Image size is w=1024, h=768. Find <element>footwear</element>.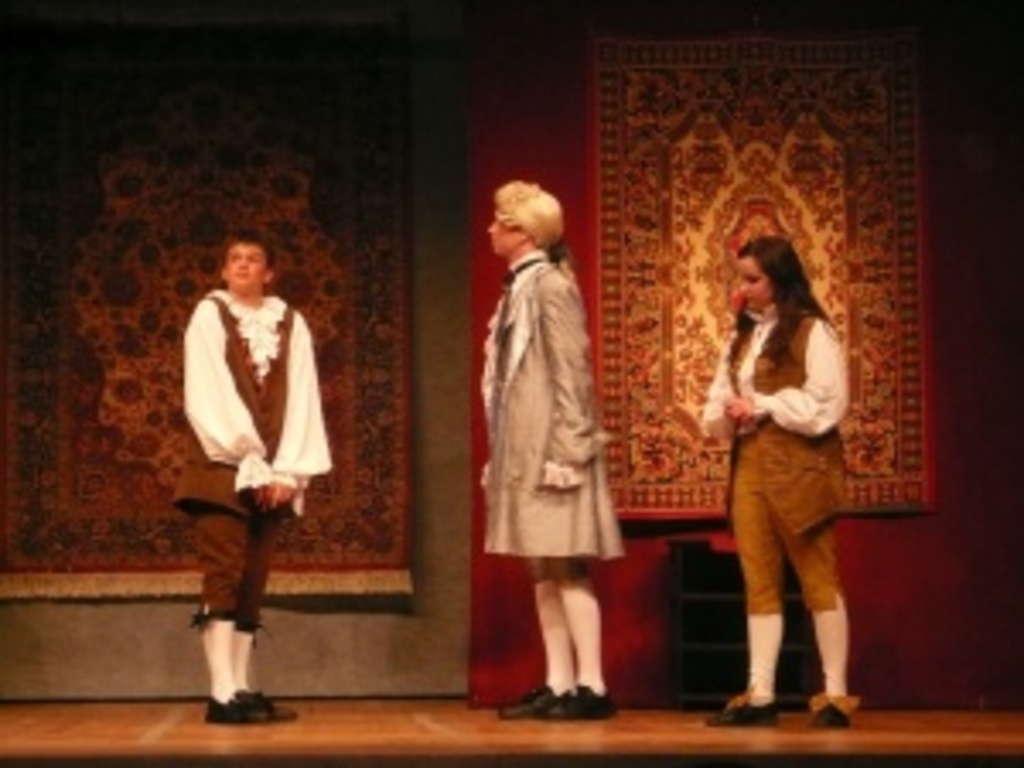
bbox=[816, 700, 857, 724].
